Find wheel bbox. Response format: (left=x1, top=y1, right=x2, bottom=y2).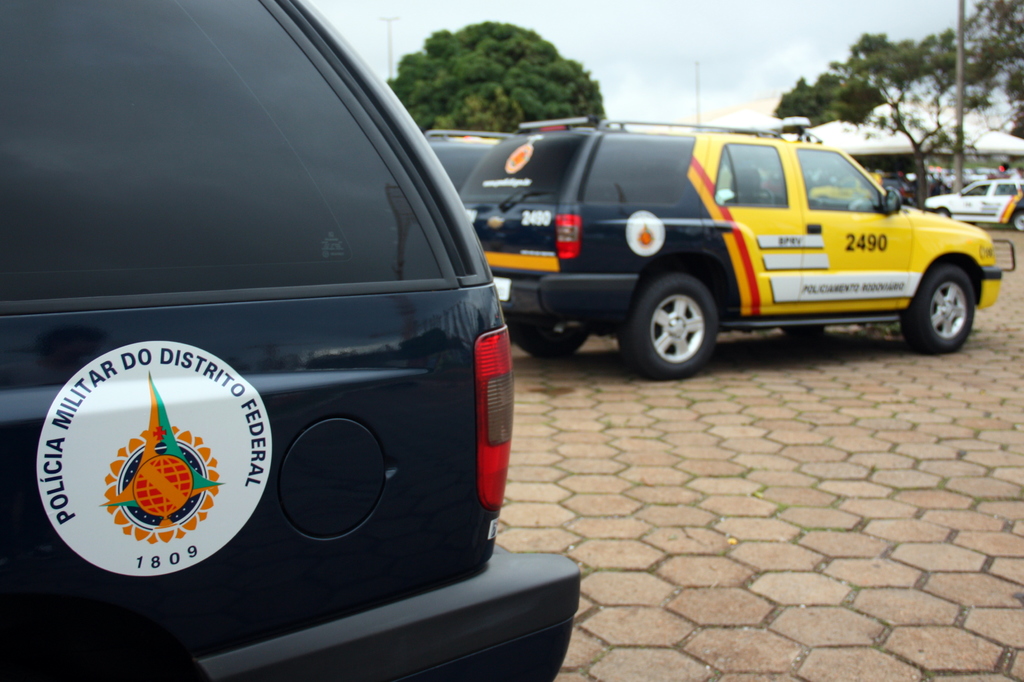
(left=1012, top=209, right=1022, bottom=231).
